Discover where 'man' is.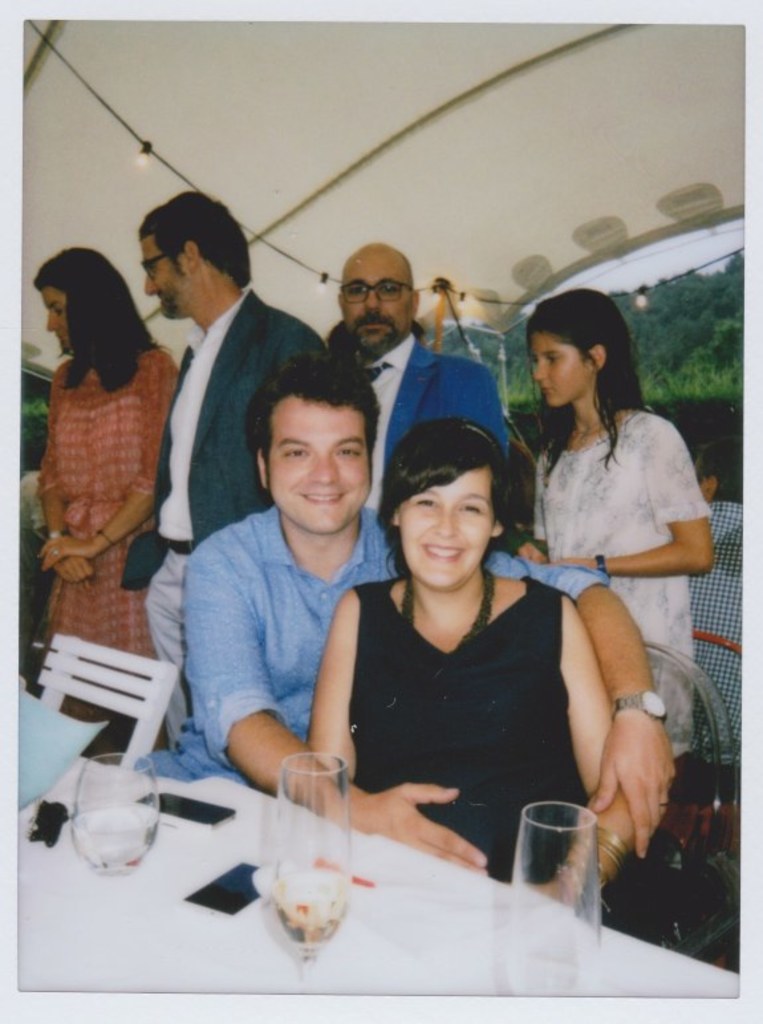
Discovered at 113:195:345:743.
